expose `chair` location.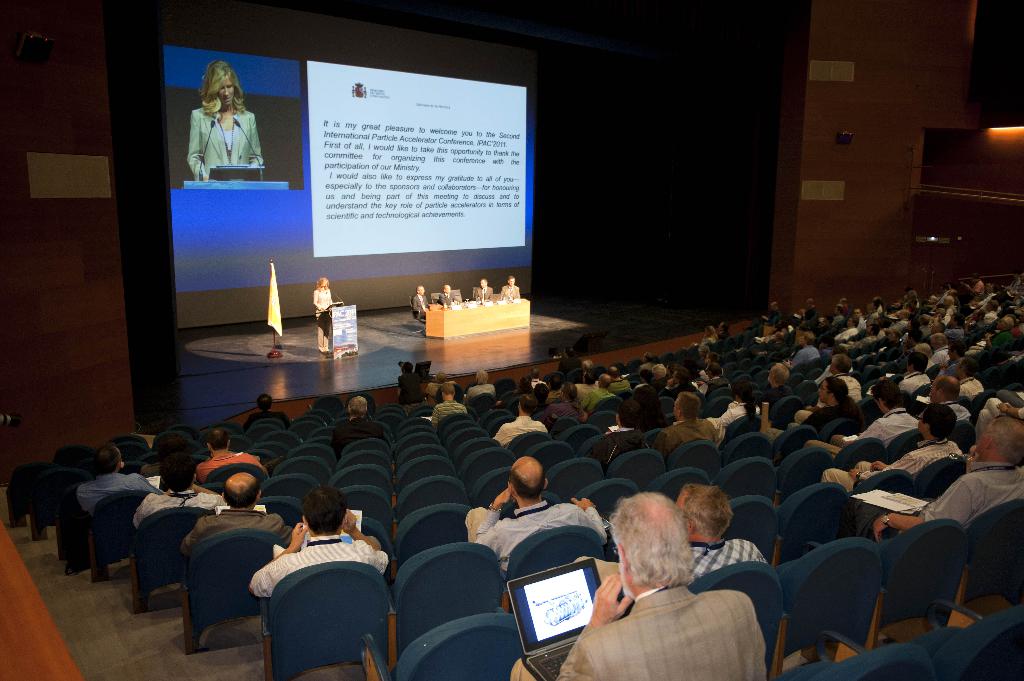
Exposed at 9:465:56:540.
